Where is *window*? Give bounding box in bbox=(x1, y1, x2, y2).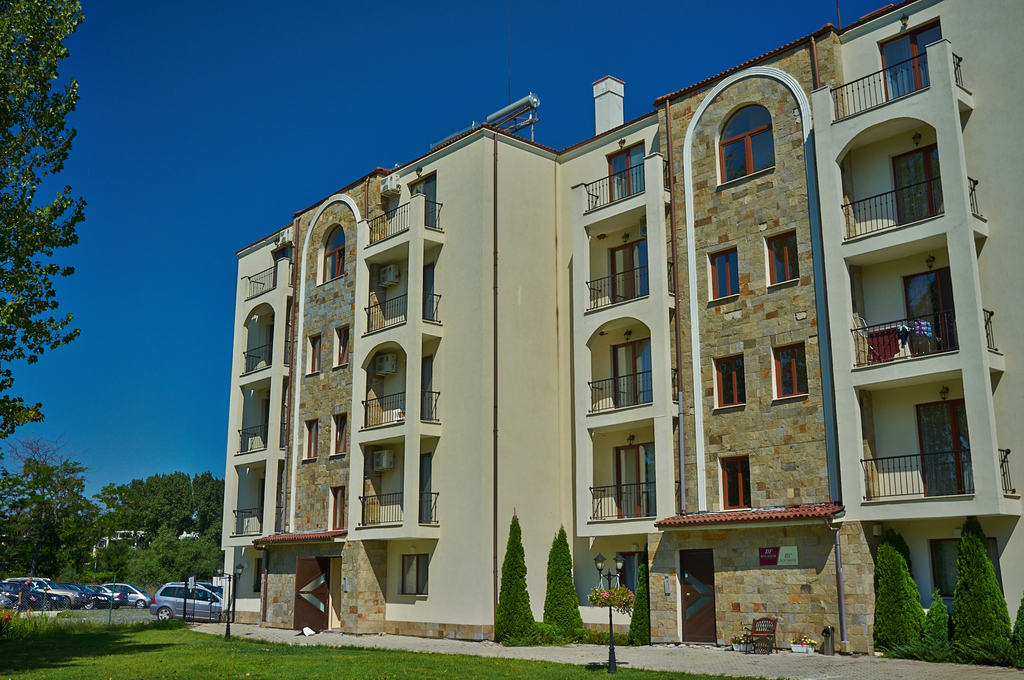
bbox=(893, 147, 952, 226).
